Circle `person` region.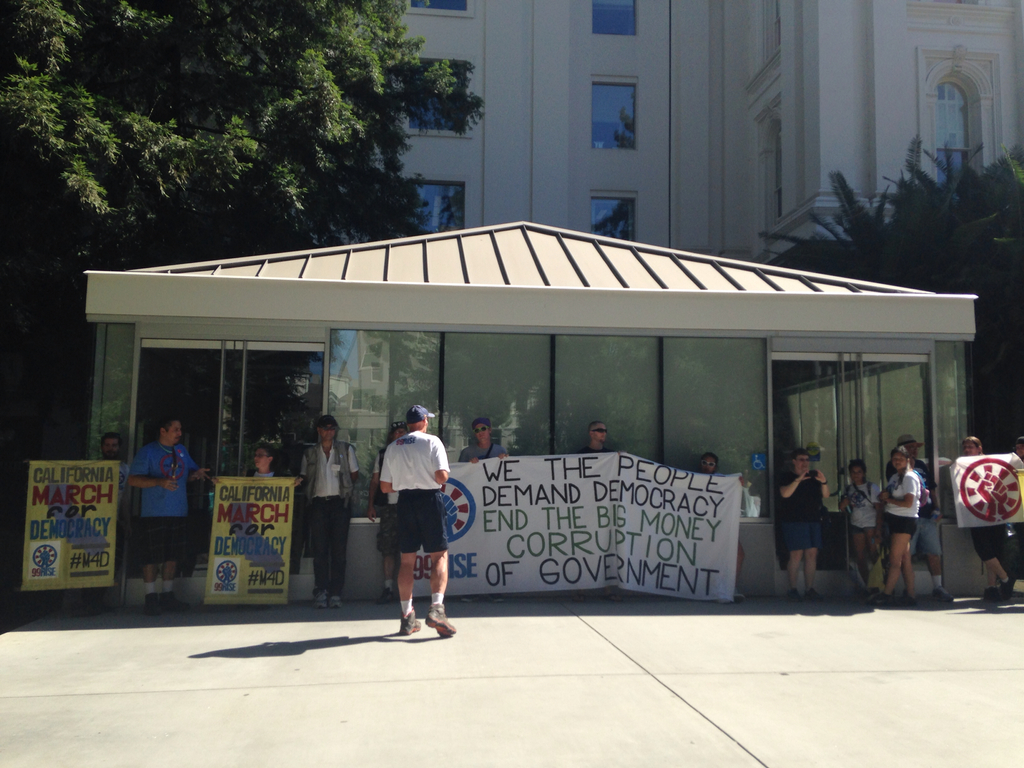
Region: [x1=295, y1=413, x2=358, y2=612].
